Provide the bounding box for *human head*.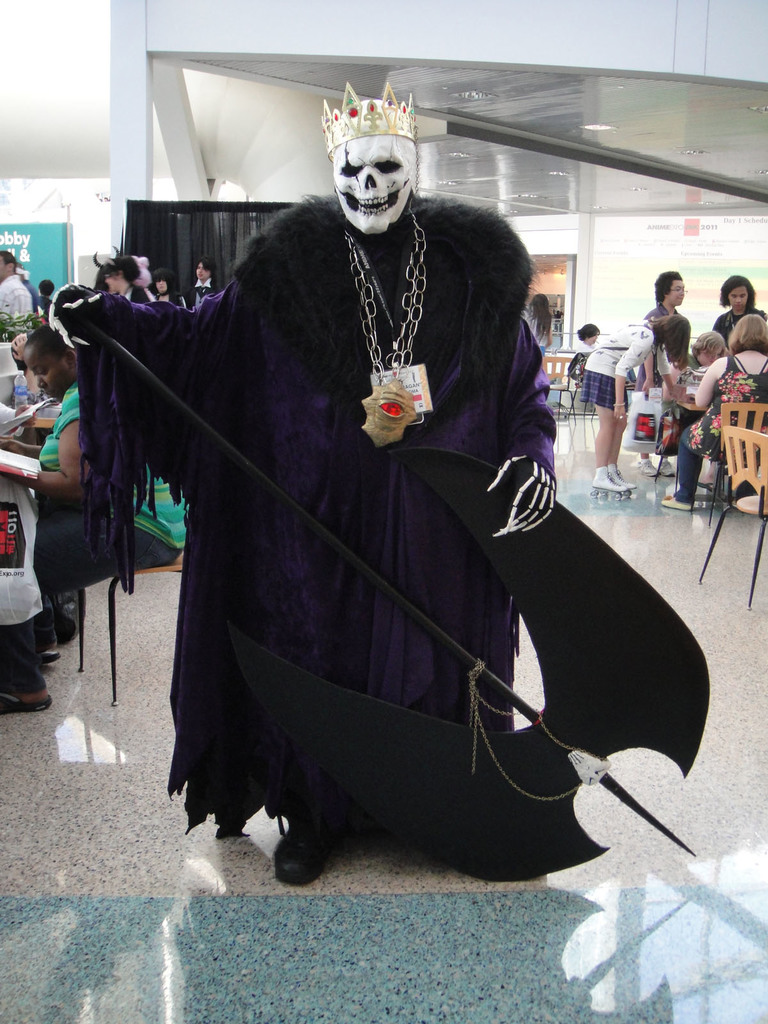
{"left": 195, "top": 256, "right": 214, "bottom": 280}.
